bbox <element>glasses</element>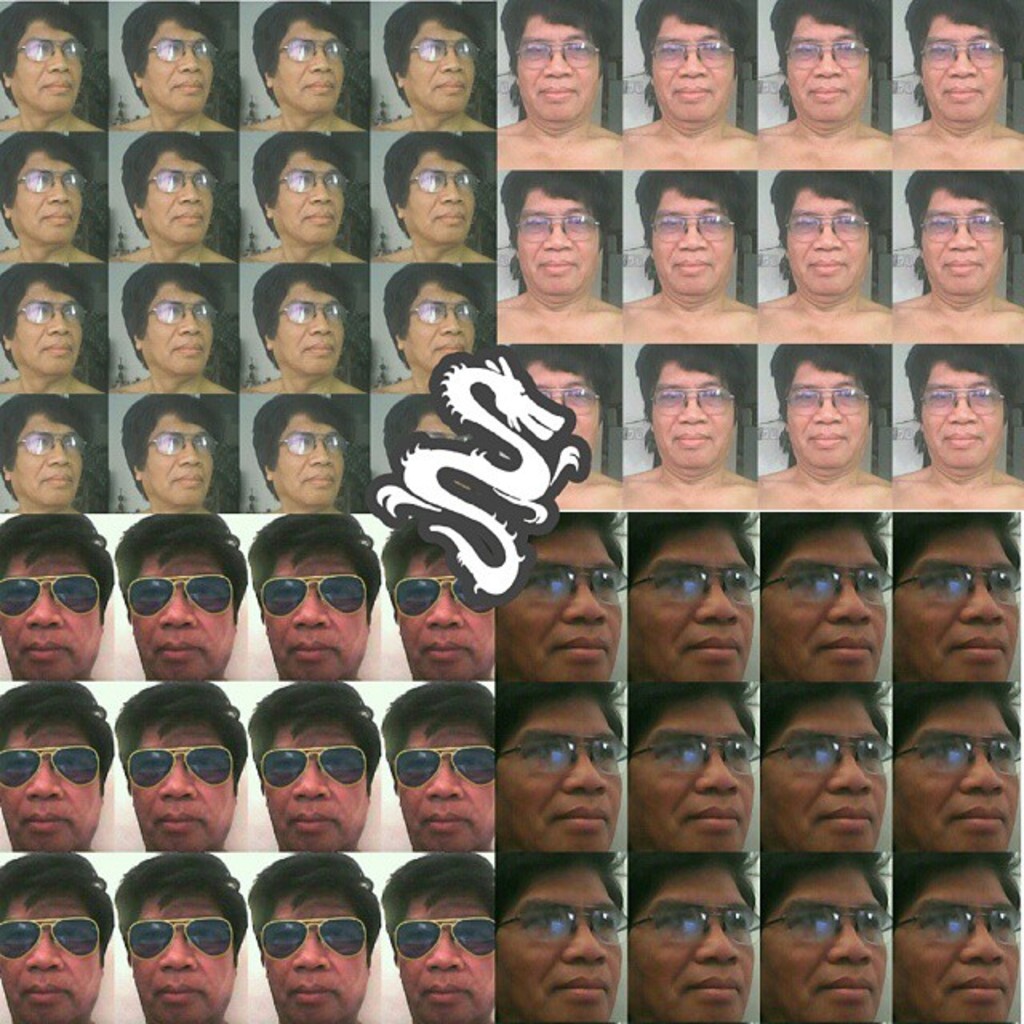
pyautogui.locateOnScreen(429, 435, 469, 440)
